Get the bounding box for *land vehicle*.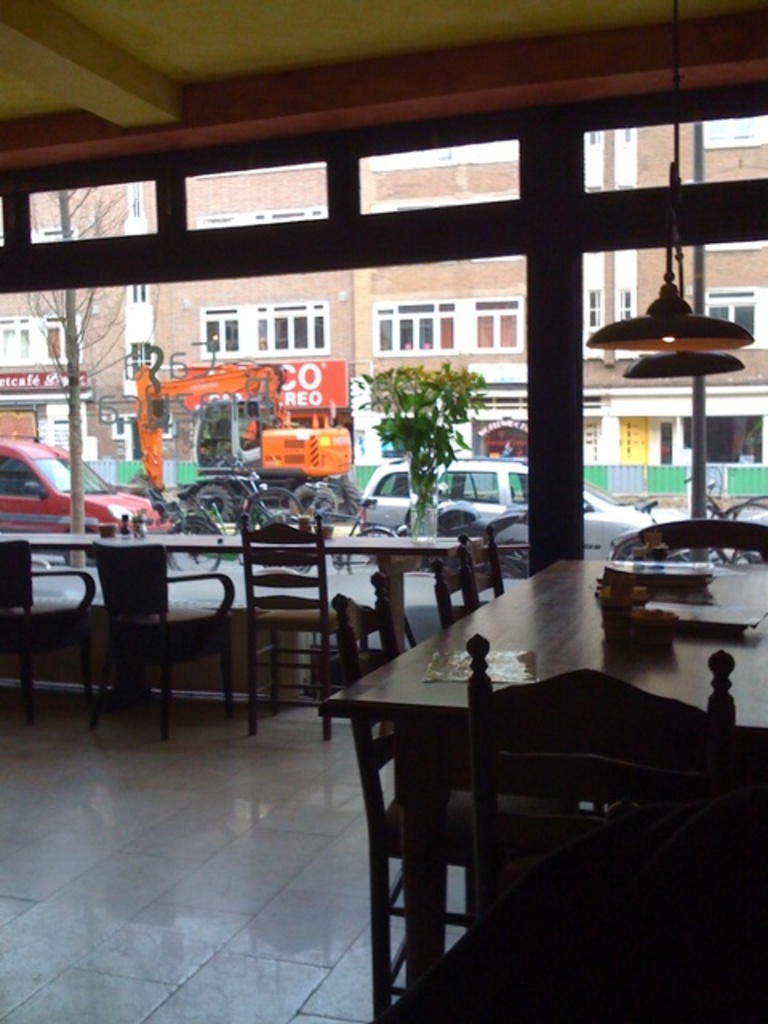
box(0, 429, 114, 544).
